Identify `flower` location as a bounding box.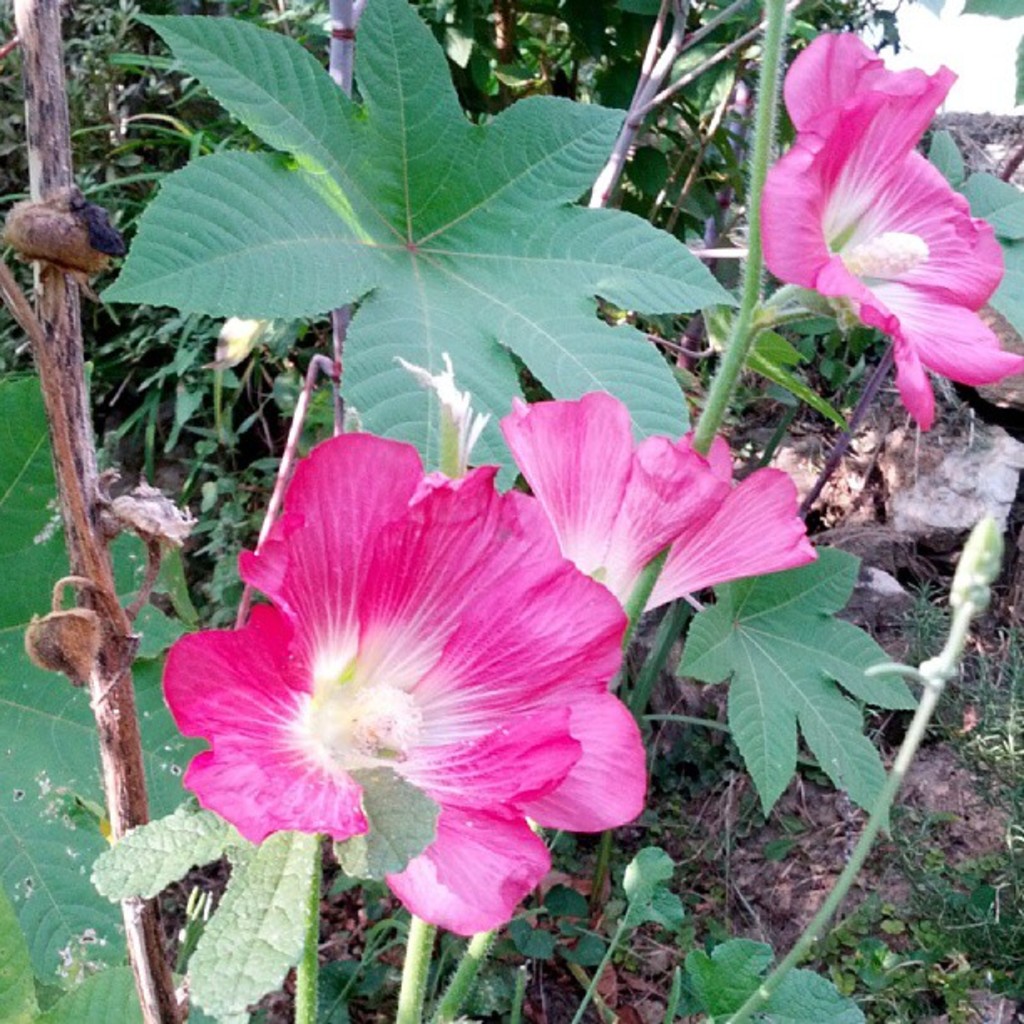
<box>154,407,689,954</box>.
